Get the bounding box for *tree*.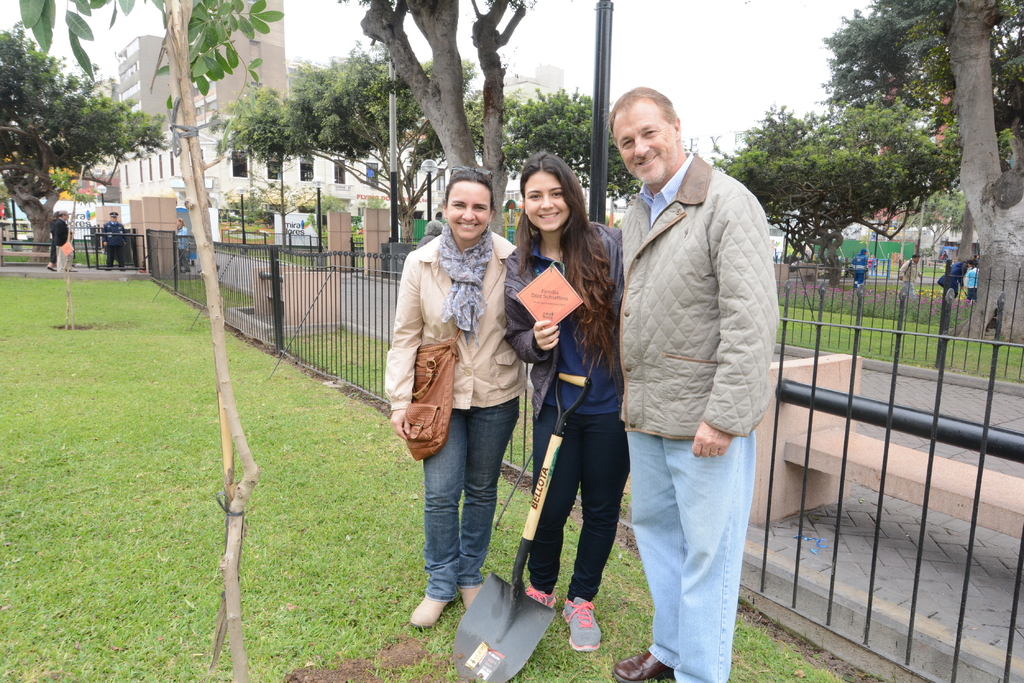
BBox(495, 86, 653, 211).
